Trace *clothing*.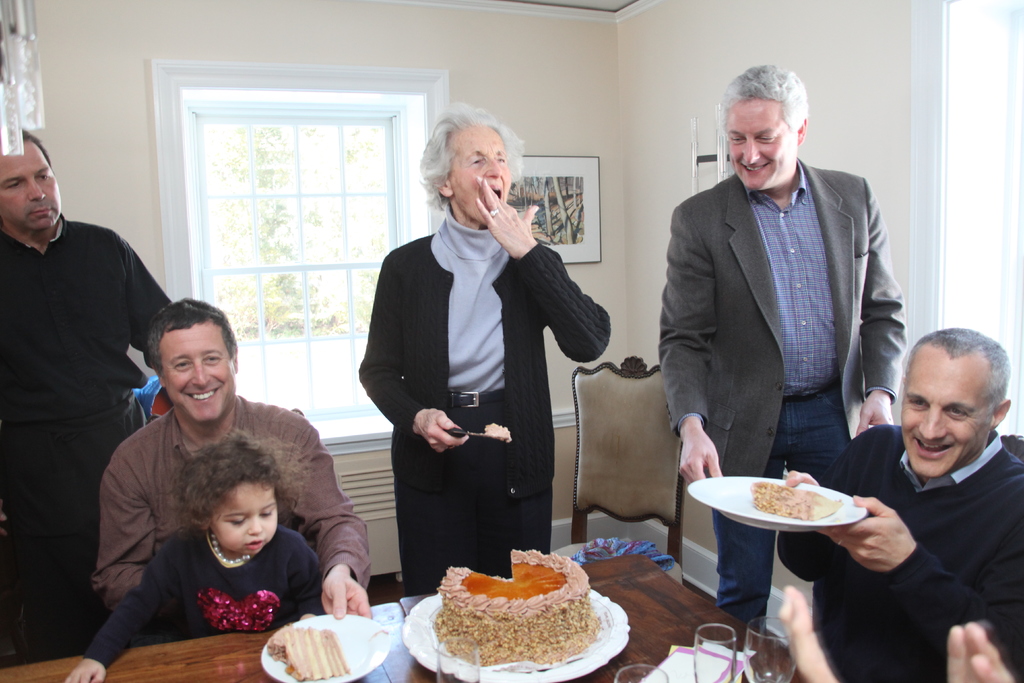
Traced to region(356, 199, 612, 595).
